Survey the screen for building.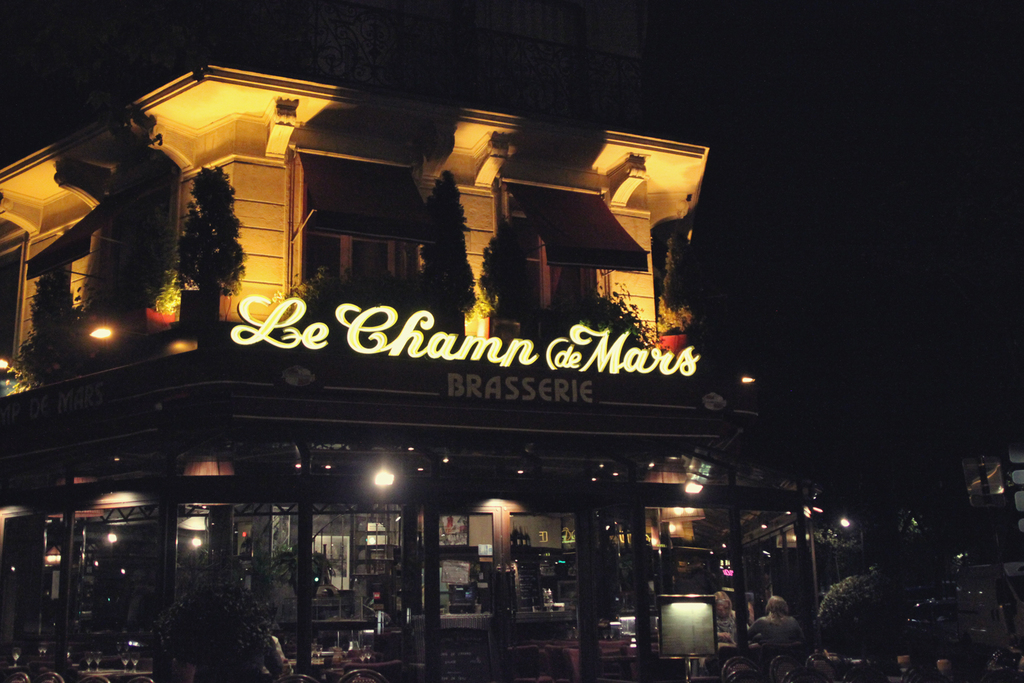
Survey found: (0,62,825,682).
